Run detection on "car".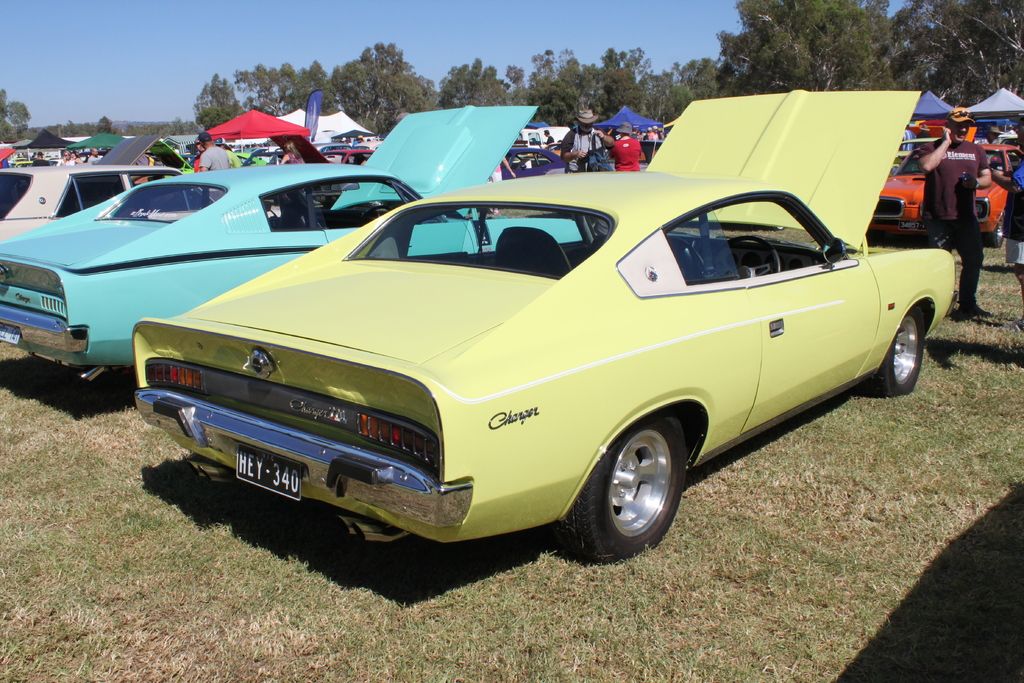
Result: rect(129, 85, 957, 555).
